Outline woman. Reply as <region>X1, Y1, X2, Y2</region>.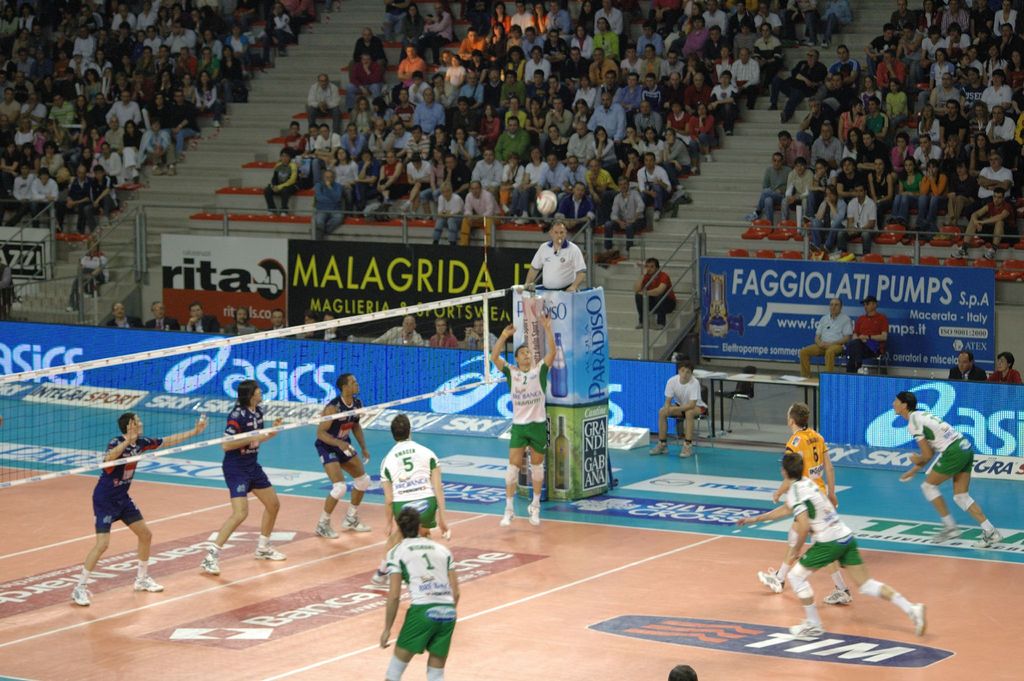
<region>567, 24, 595, 61</region>.
